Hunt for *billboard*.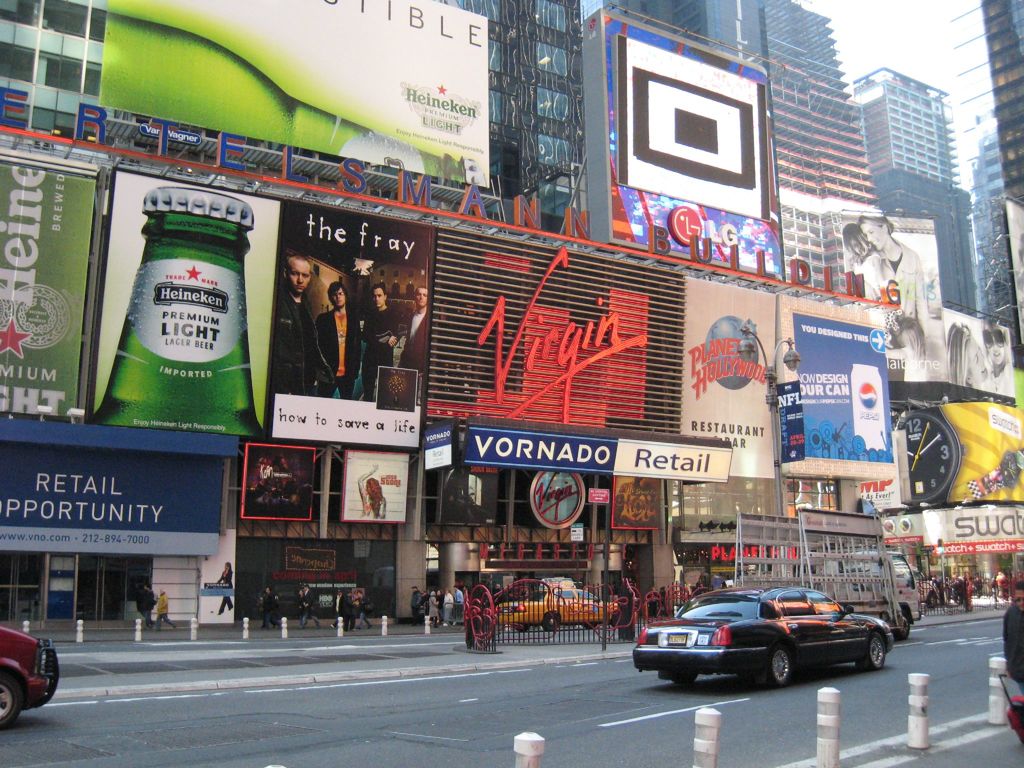
Hunted down at region(101, 177, 275, 438).
